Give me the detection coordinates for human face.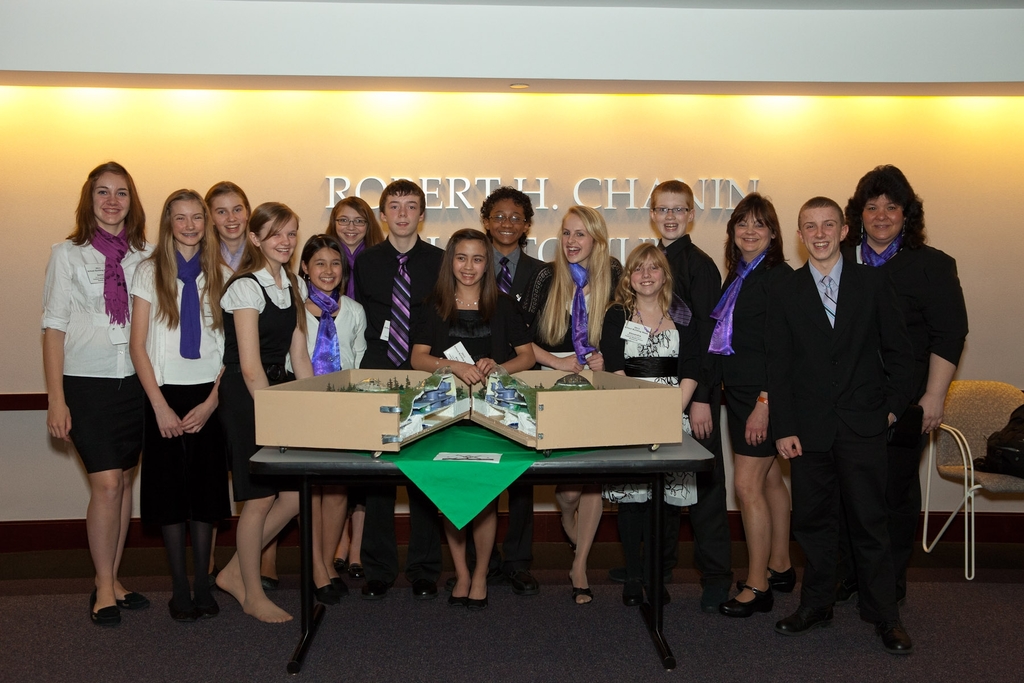
select_region(735, 217, 774, 252).
